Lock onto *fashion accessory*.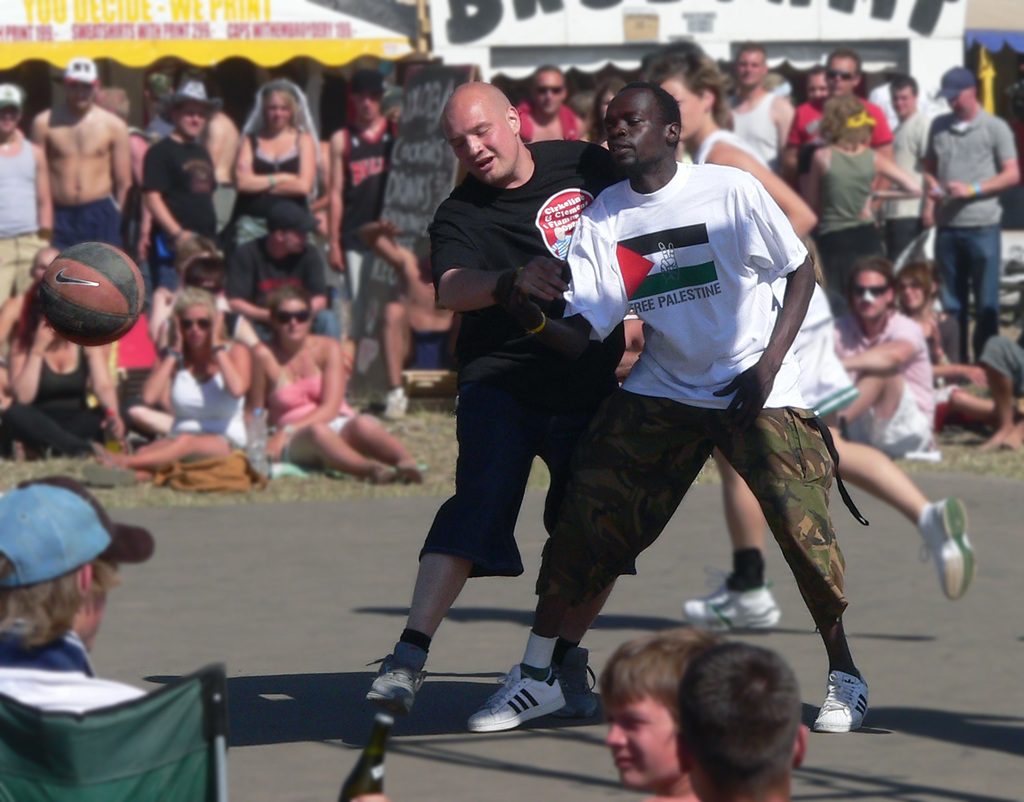
Locked: region(159, 79, 220, 128).
